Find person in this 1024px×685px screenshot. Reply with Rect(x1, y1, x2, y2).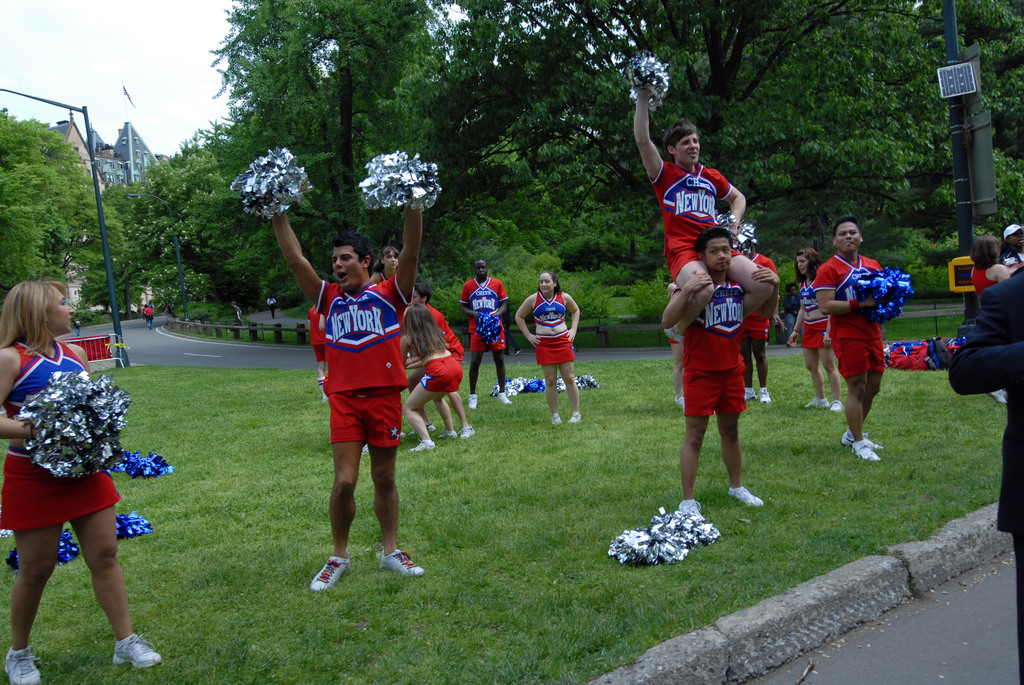
Rect(401, 289, 476, 446).
